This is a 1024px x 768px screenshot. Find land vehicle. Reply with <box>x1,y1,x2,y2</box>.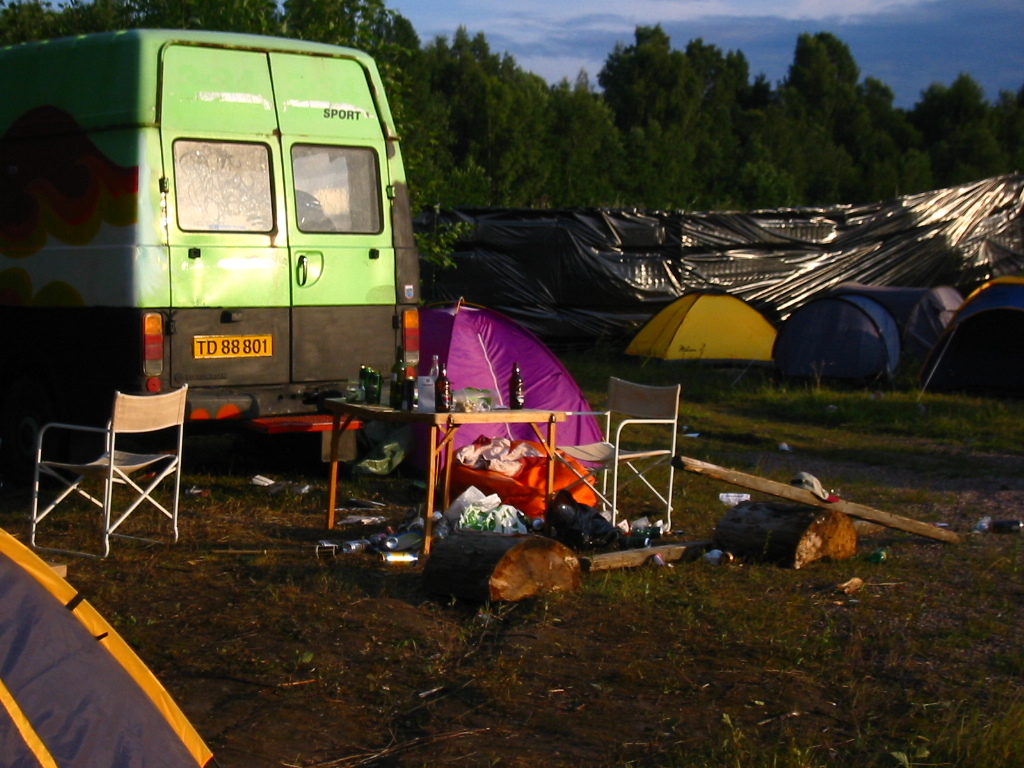
<box>18,45,438,448</box>.
